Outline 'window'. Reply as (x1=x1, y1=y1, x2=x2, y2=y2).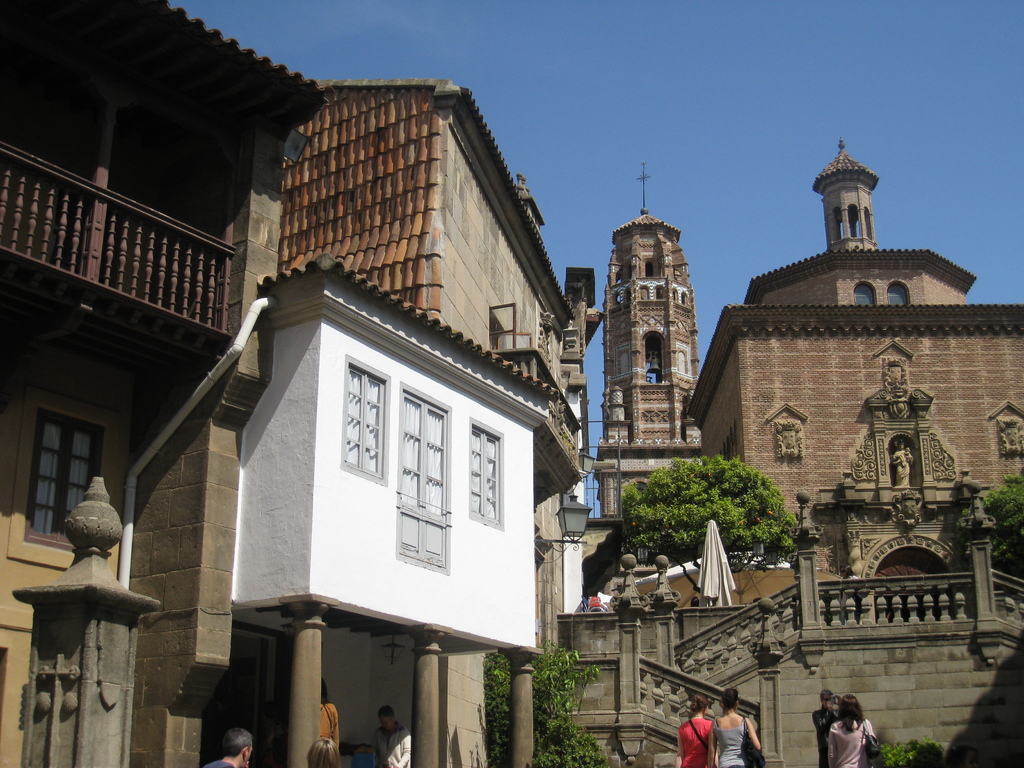
(x1=472, y1=429, x2=499, y2=519).
